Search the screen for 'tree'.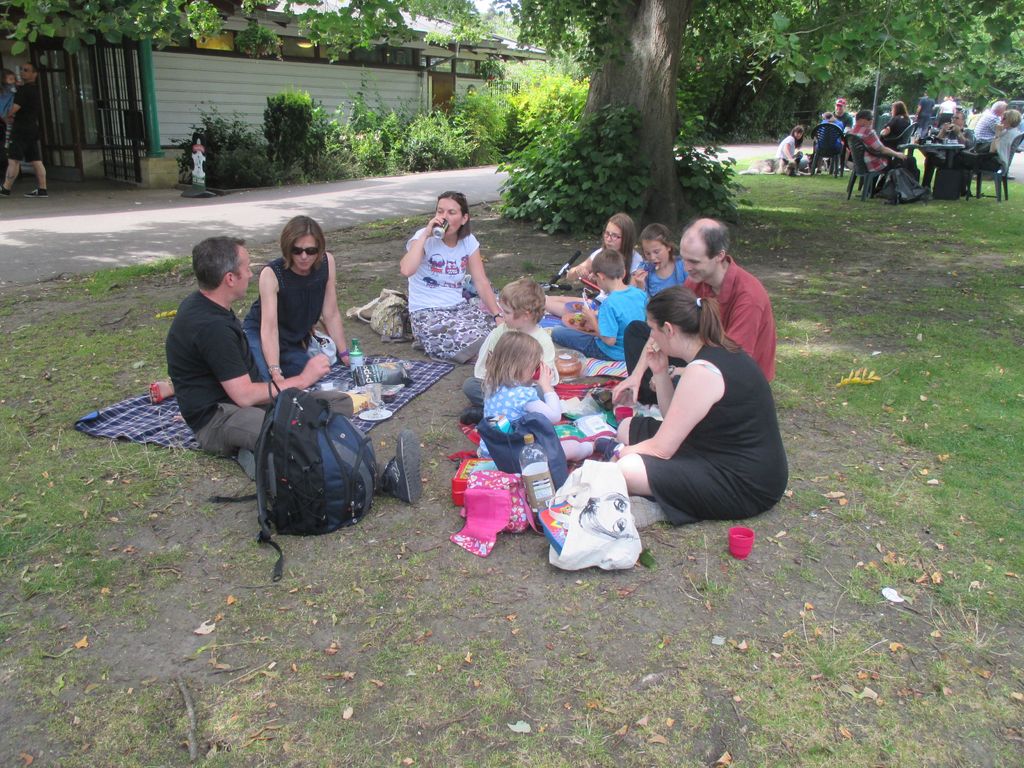
Found at pyautogui.locateOnScreen(945, 1, 1023, 137).
